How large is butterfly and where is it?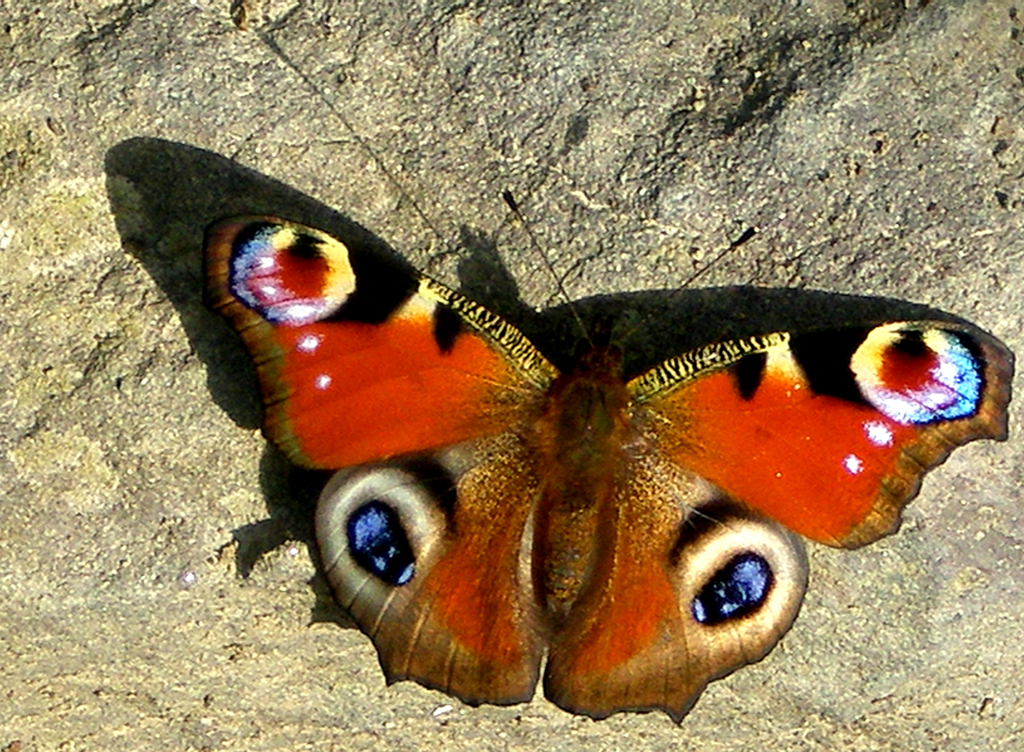
Bounding box: x1=160 y1=113 x2=962 y2=736.
